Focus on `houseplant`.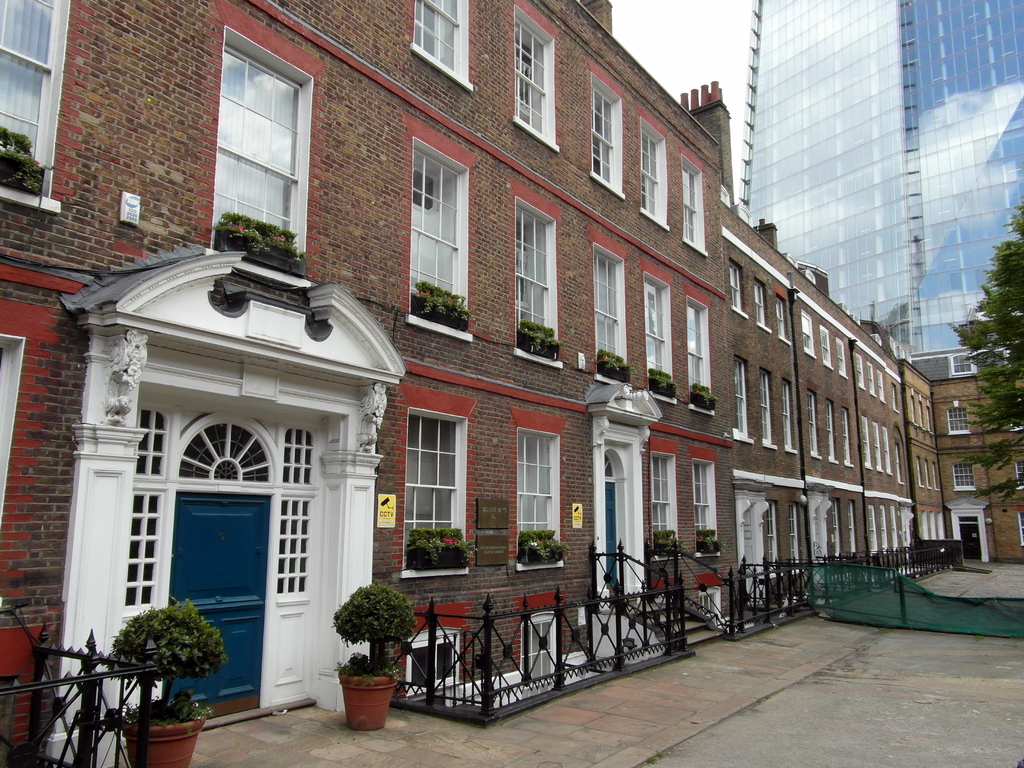
Focused at {"x1": 647, "y1": 368, "x2": 678, "y2": 401}.
